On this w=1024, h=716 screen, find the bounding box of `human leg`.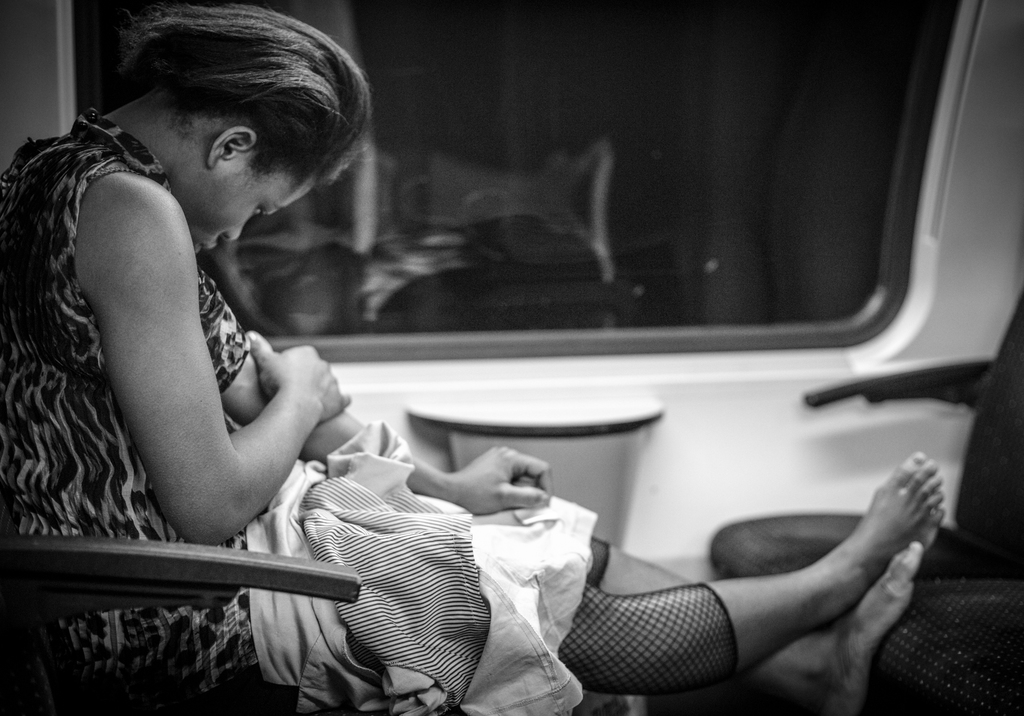
Bounding box: <box>106,452,949,698</box>.
